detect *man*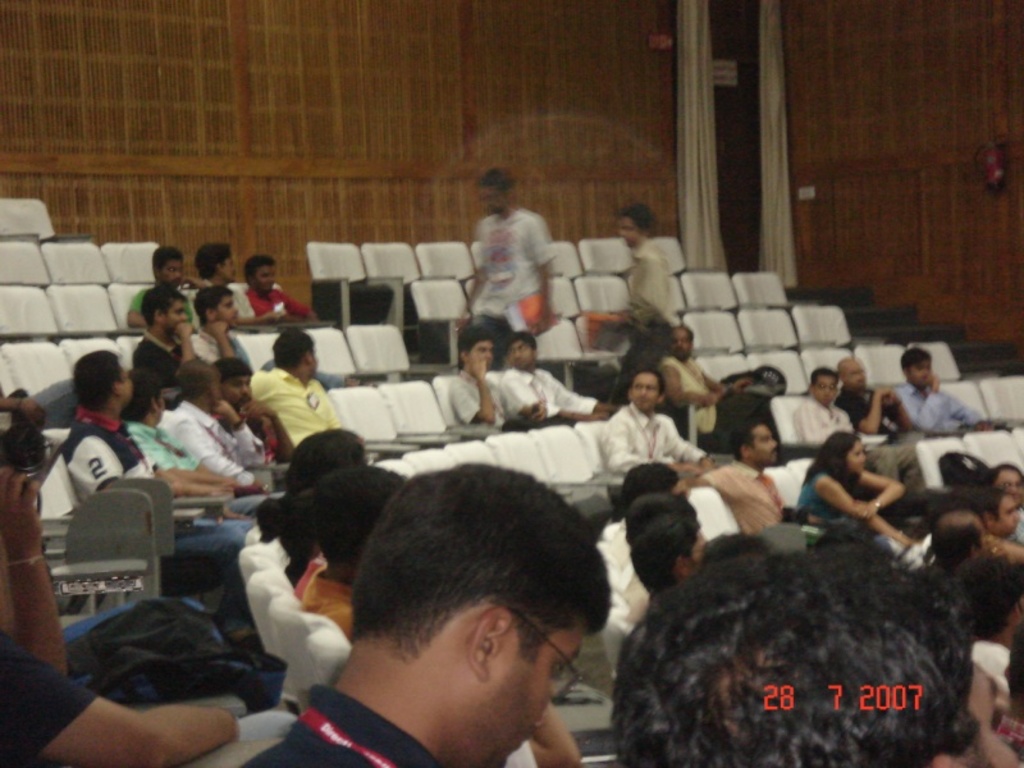
bbox=[124, 364, 260, 489]
